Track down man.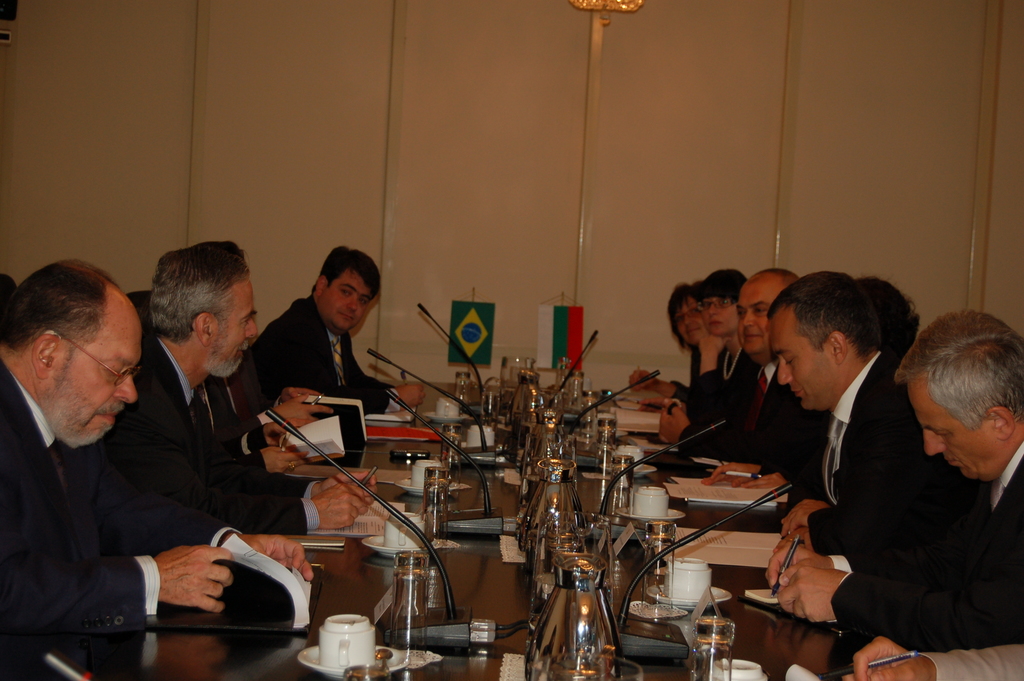
Tracked to <box>774,269,922,553</box>.
